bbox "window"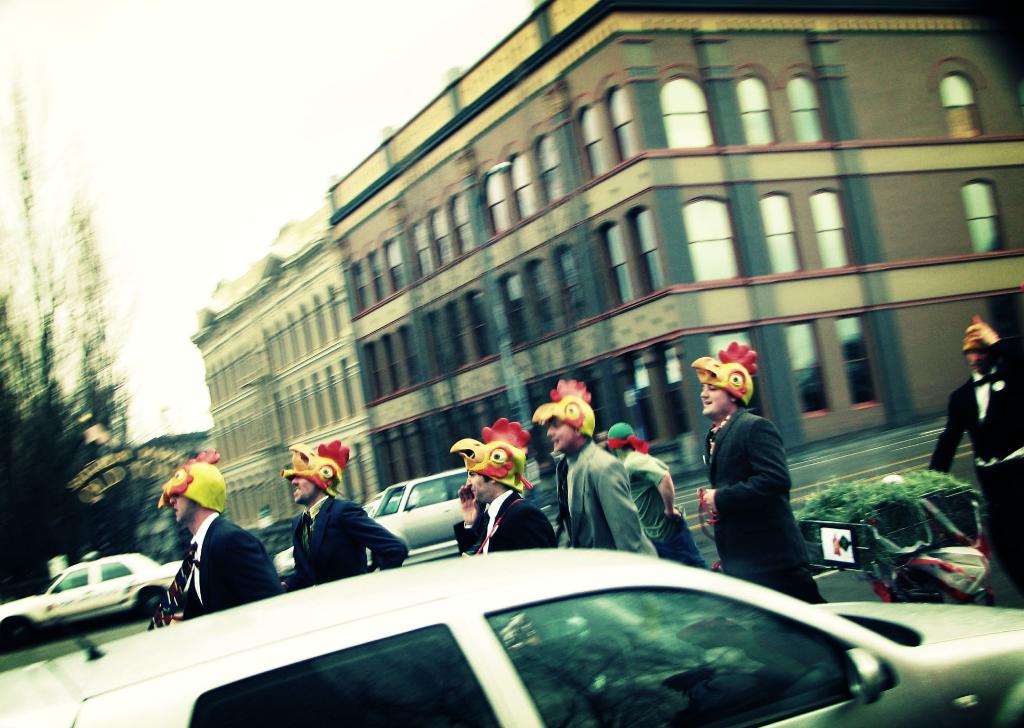
detection(648, 349, 696, 438)
